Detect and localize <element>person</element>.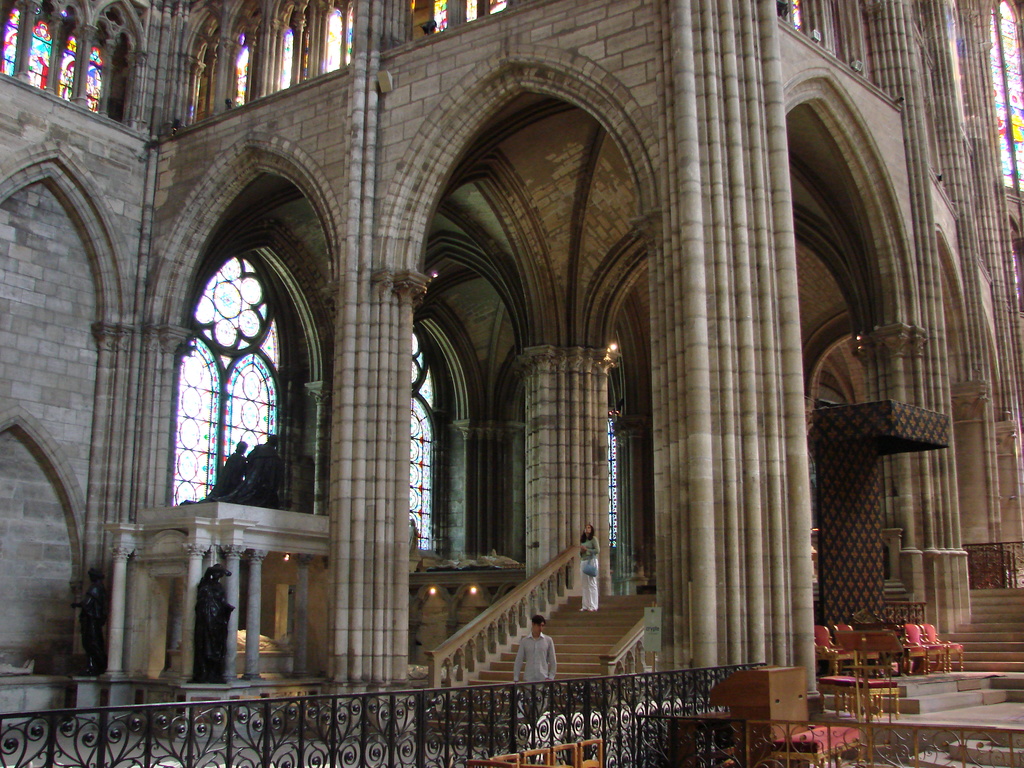
Localized at 508 598 563 700.
